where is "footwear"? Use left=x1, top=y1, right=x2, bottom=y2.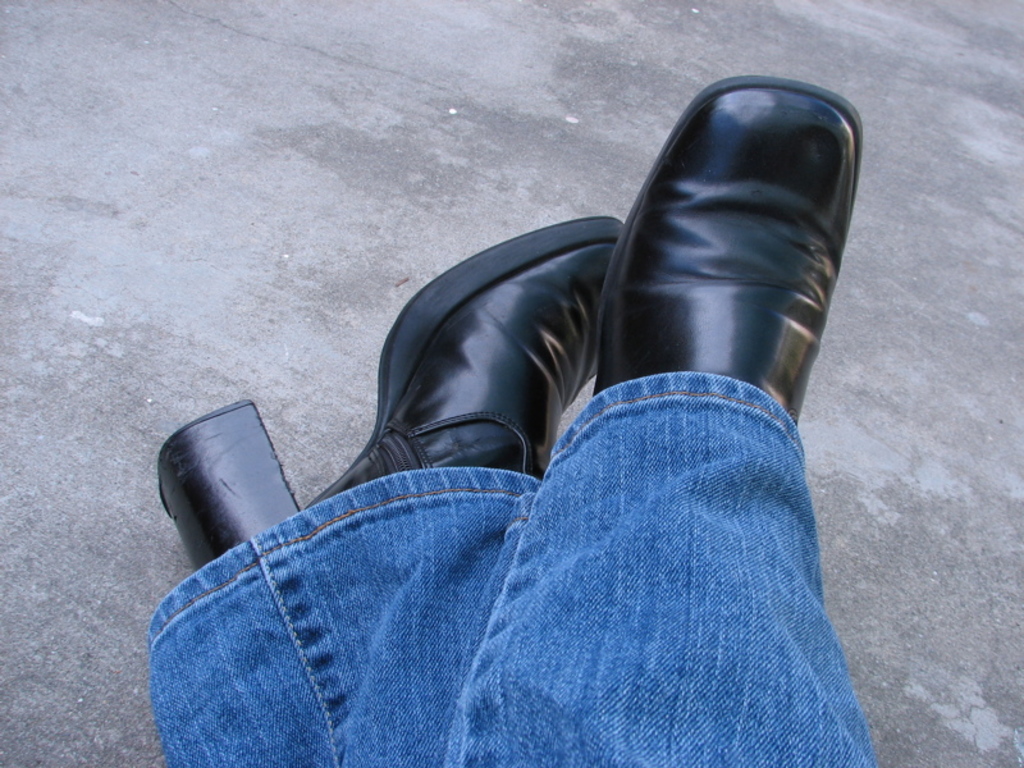
left=591, top=72, right=861, bottom=430.
